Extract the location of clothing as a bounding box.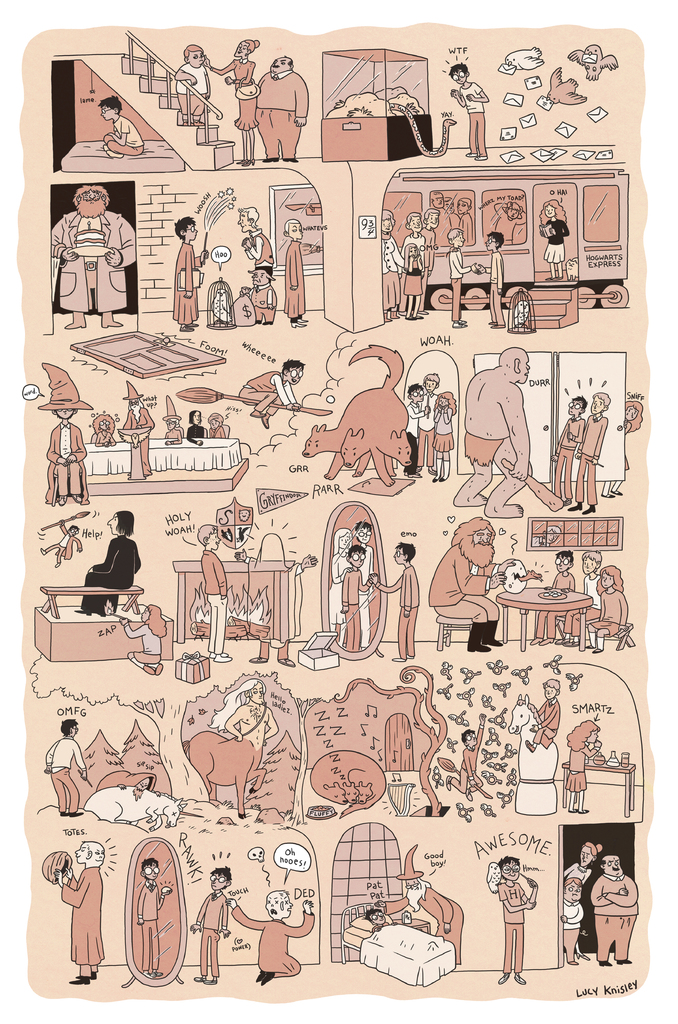
box=[576, 411, 605, 511].
